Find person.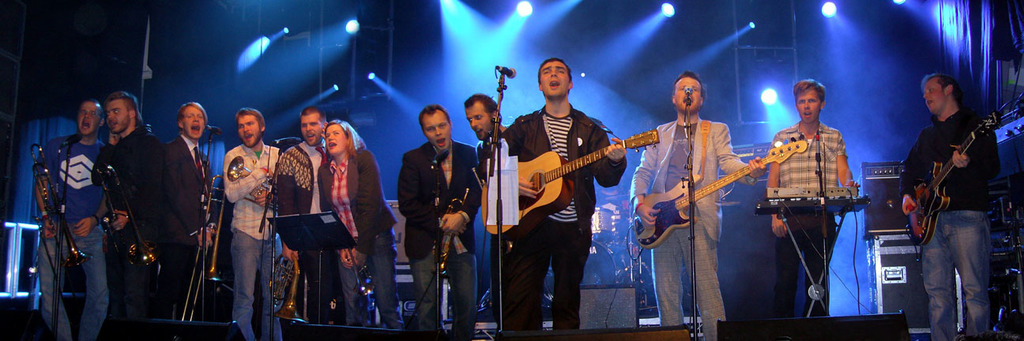
{"left": 395, "top": 104, "right": 483, "bottom": 339}.
